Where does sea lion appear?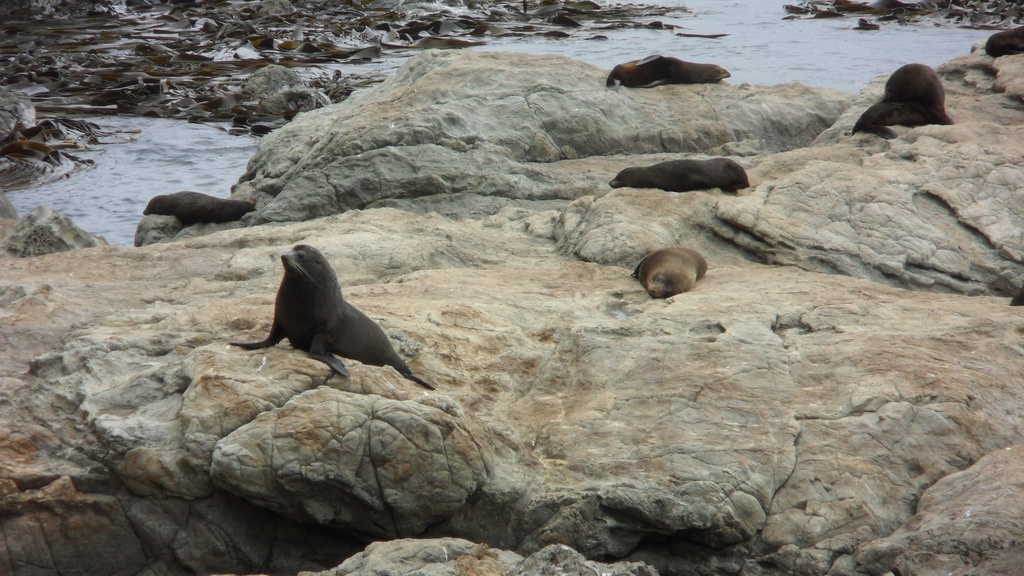
Appears at [227, 243, 437, 393].
